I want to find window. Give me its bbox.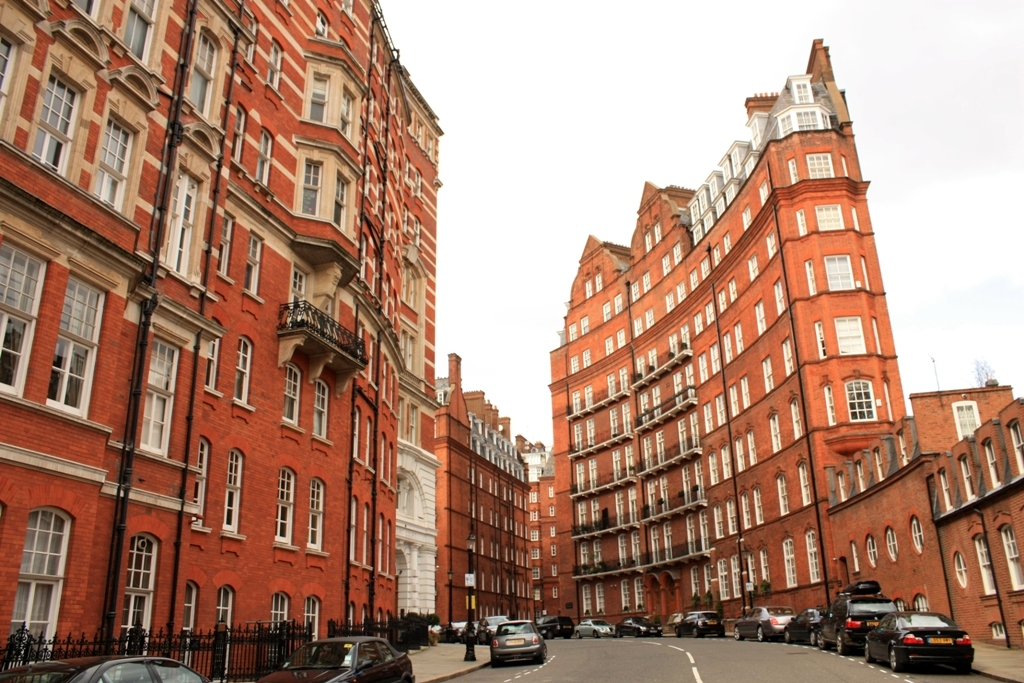
crop(821, 386, 837, 424).
